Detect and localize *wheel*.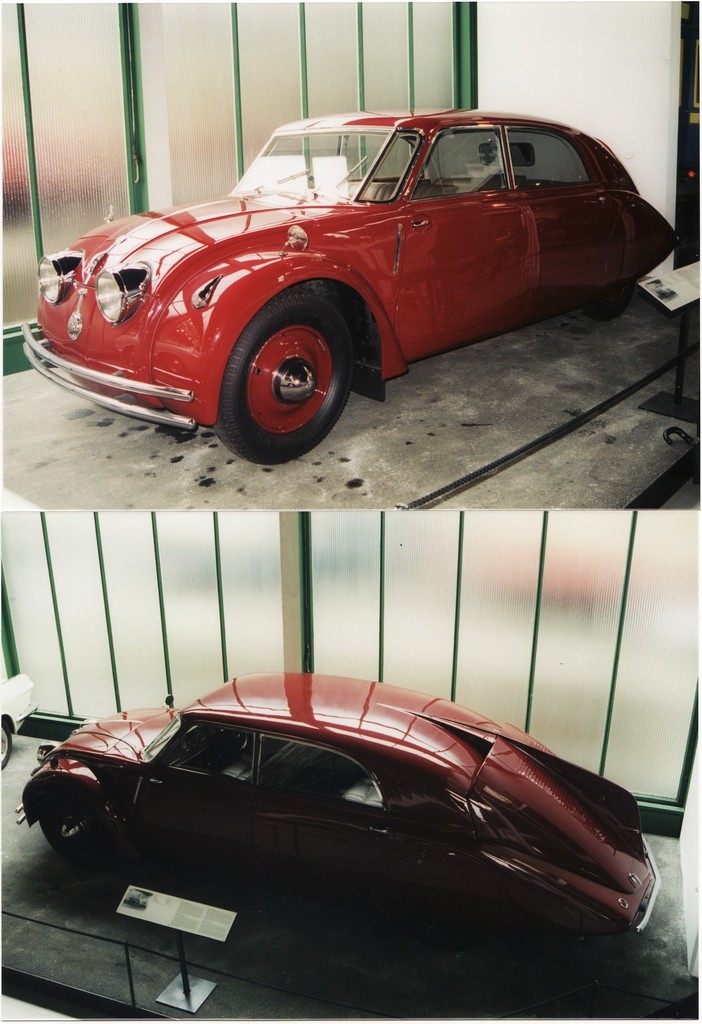
Localized at pyautogui.locateOnScreen(28, 781, 115, 870).
